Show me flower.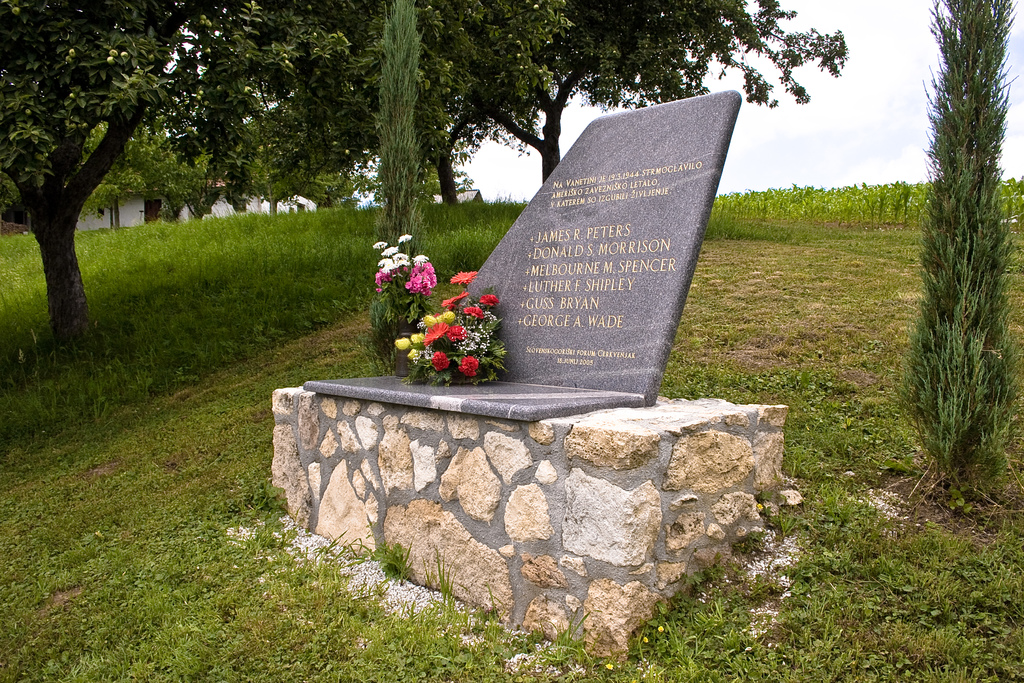
flower is here: crop(406, 270, 426, 295).
